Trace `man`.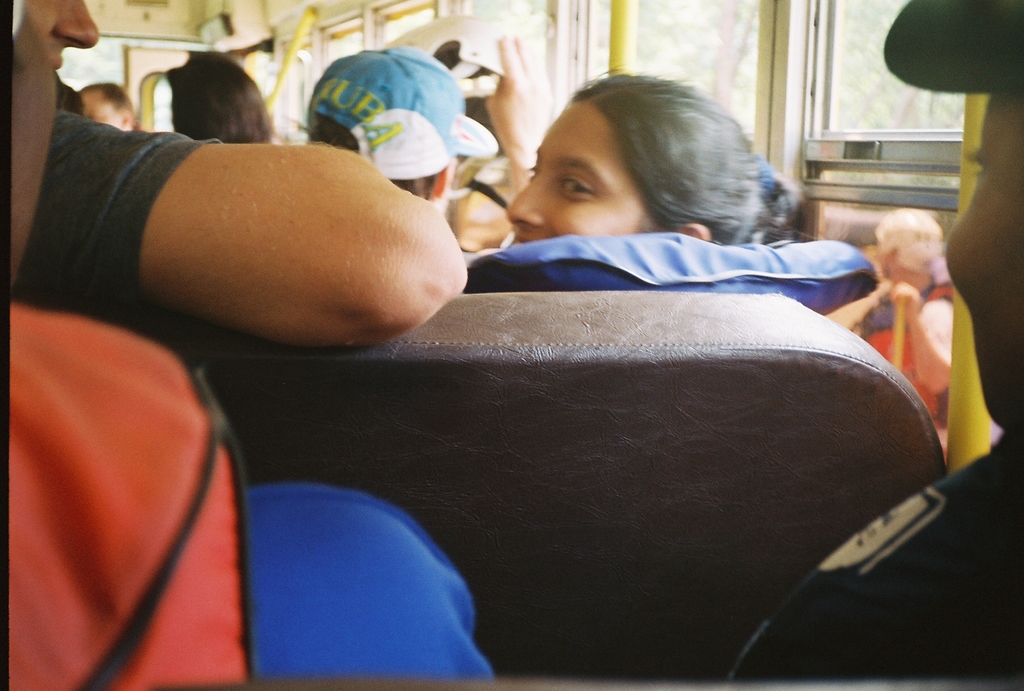
Traced to crop(729, 0, 1023, 690).
